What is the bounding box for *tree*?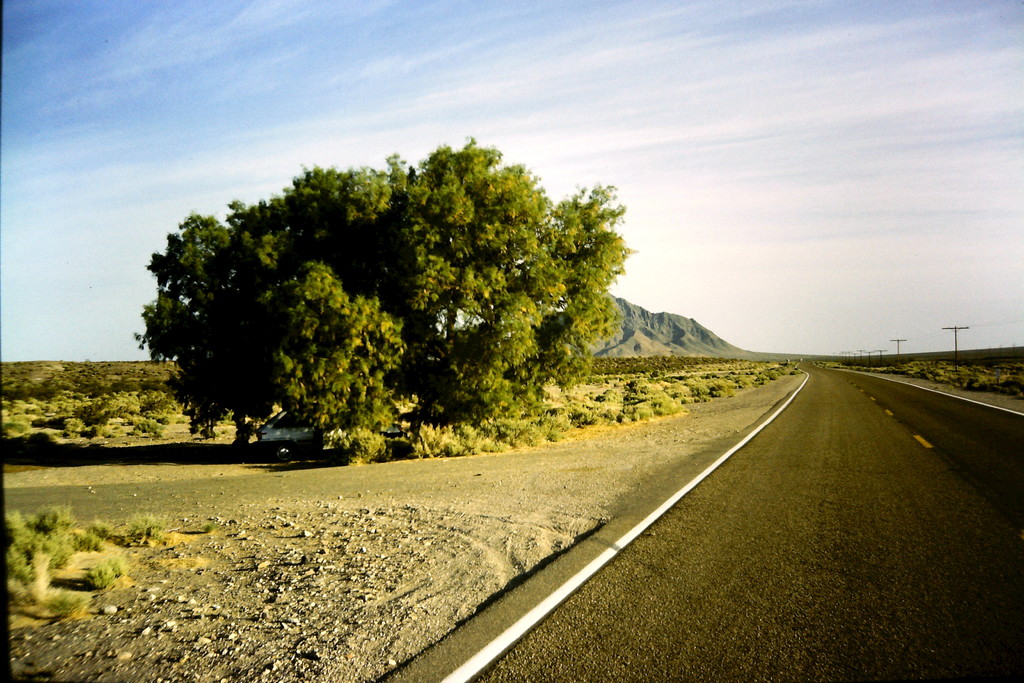
select_region(127, 133, 639, 465).
